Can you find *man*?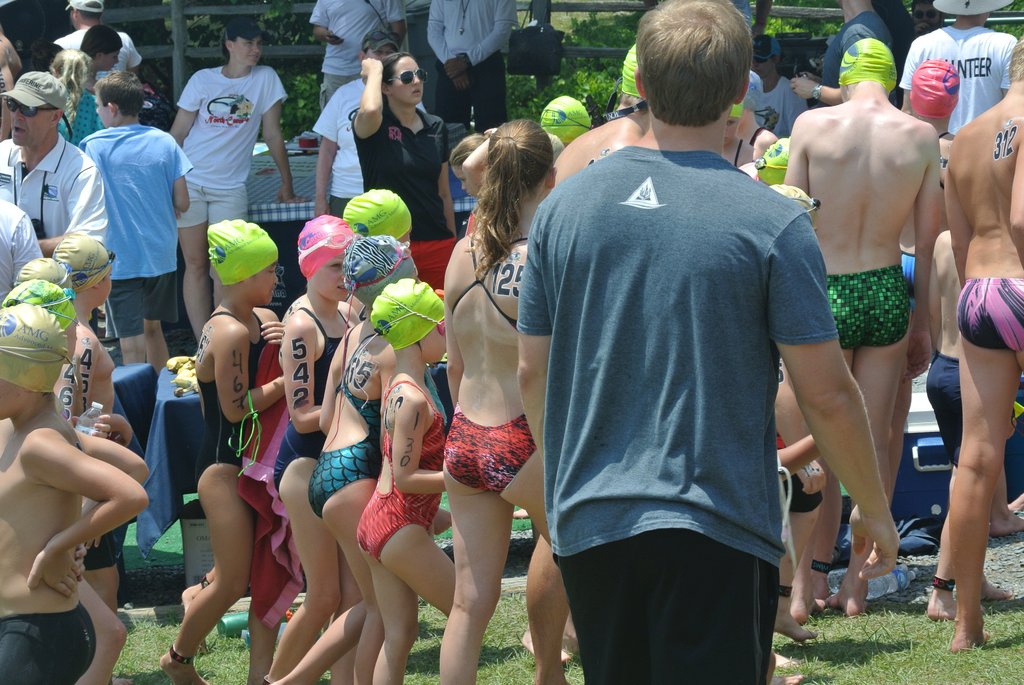
Yes, bounding box: (x1=73, y1=69, x2=191, y2=361).
